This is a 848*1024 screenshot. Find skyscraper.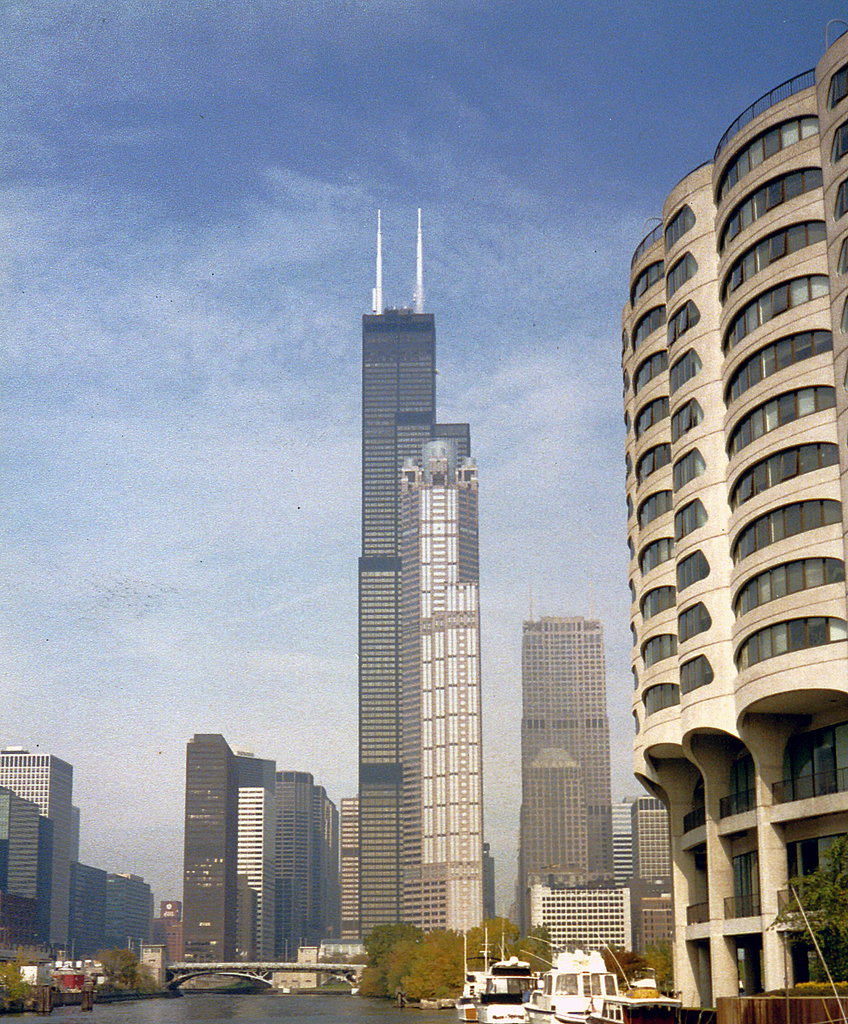
Bounding box: 227 748 275 965.
